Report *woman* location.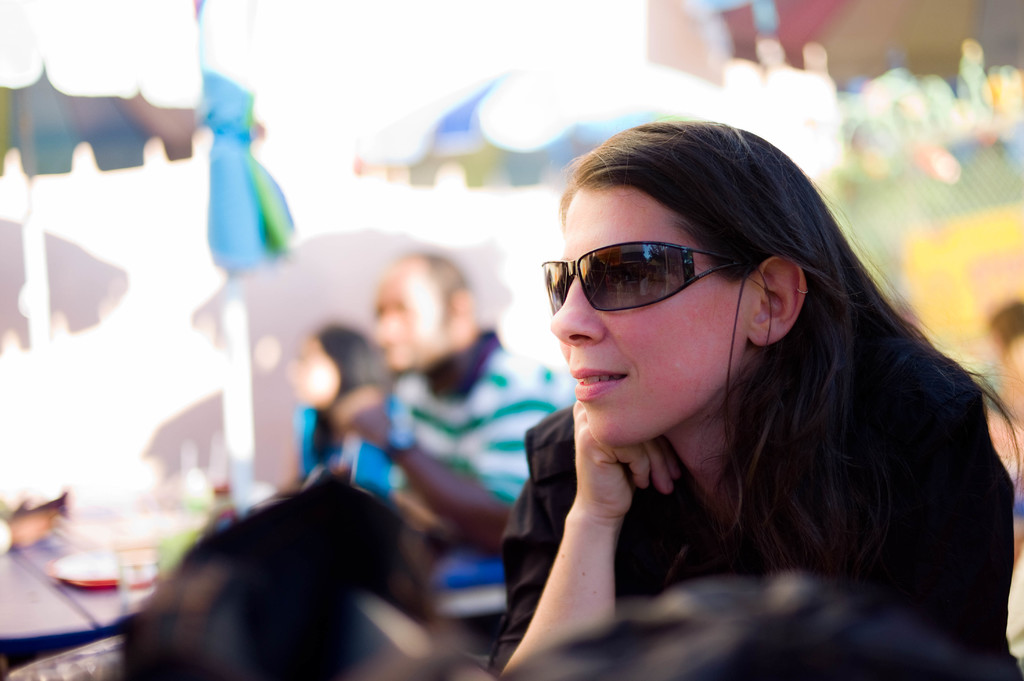
Report: [x1=447, y1=106, x2=1011, y2=664].
